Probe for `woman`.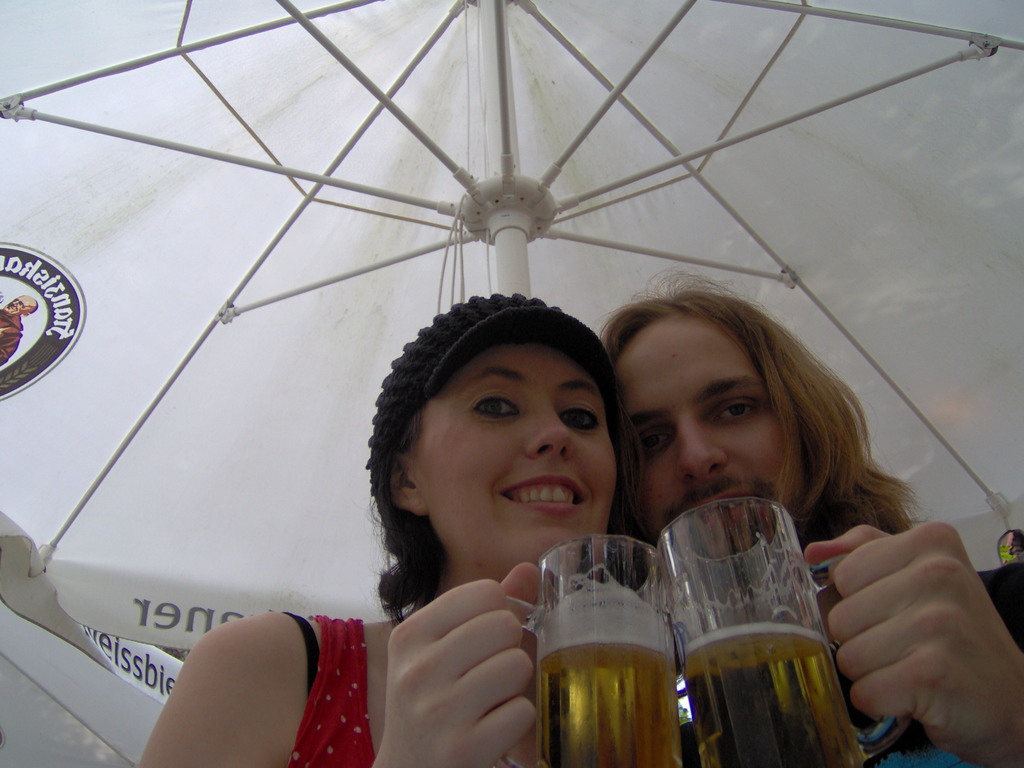
Probe result: region(143, 299, 717, 767).
